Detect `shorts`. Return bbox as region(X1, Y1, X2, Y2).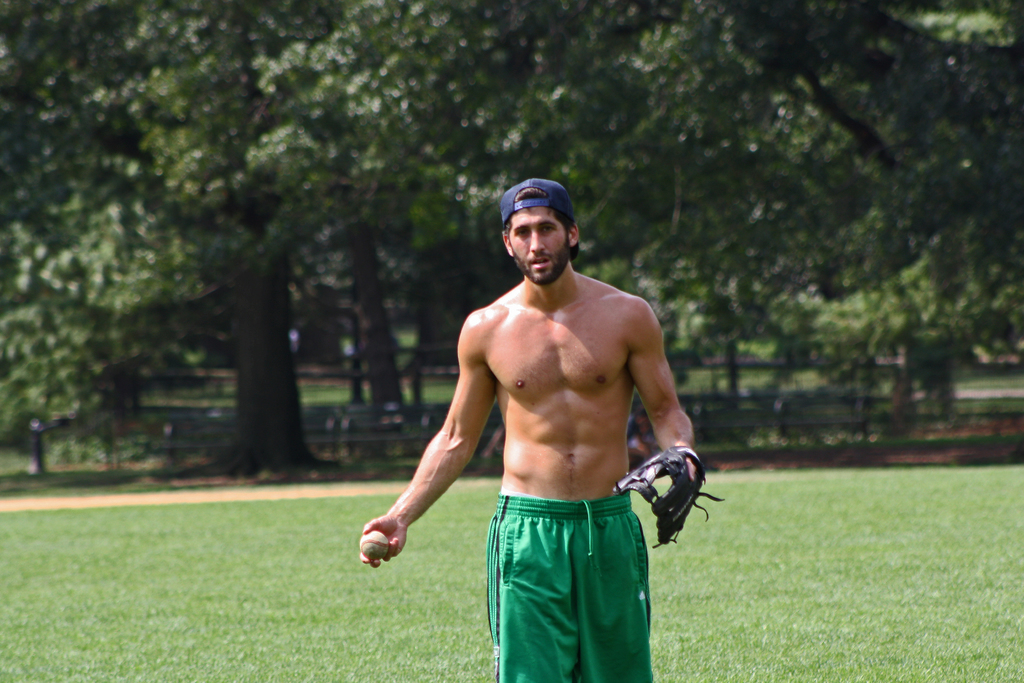
region(464, 477, 694, 668).
